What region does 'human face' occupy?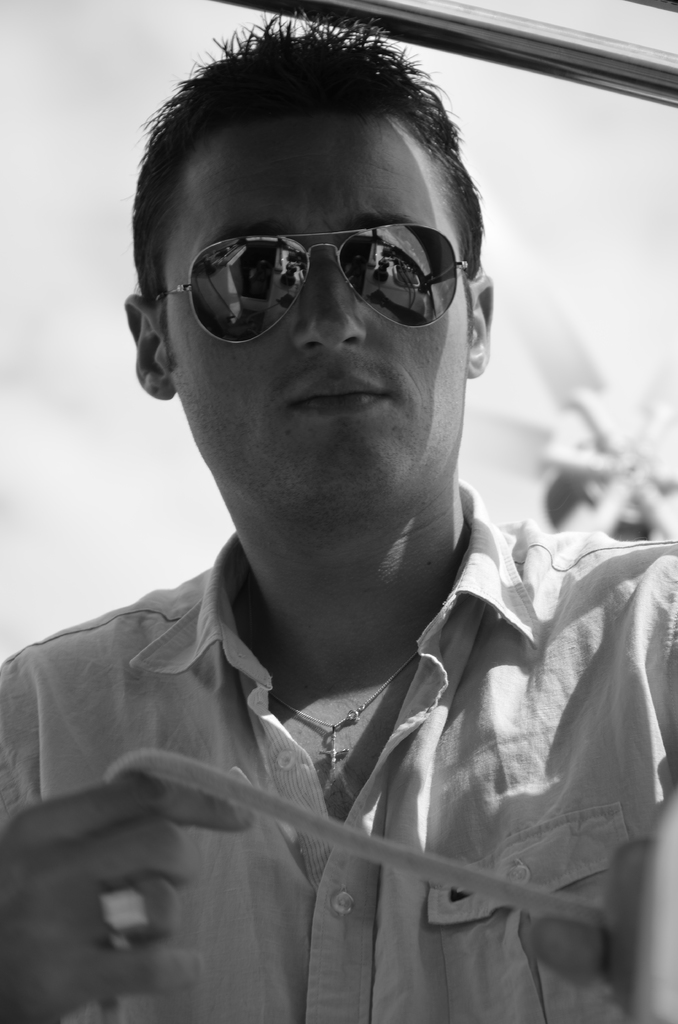
x1=155 y1=104 x2=476 y2=515.
